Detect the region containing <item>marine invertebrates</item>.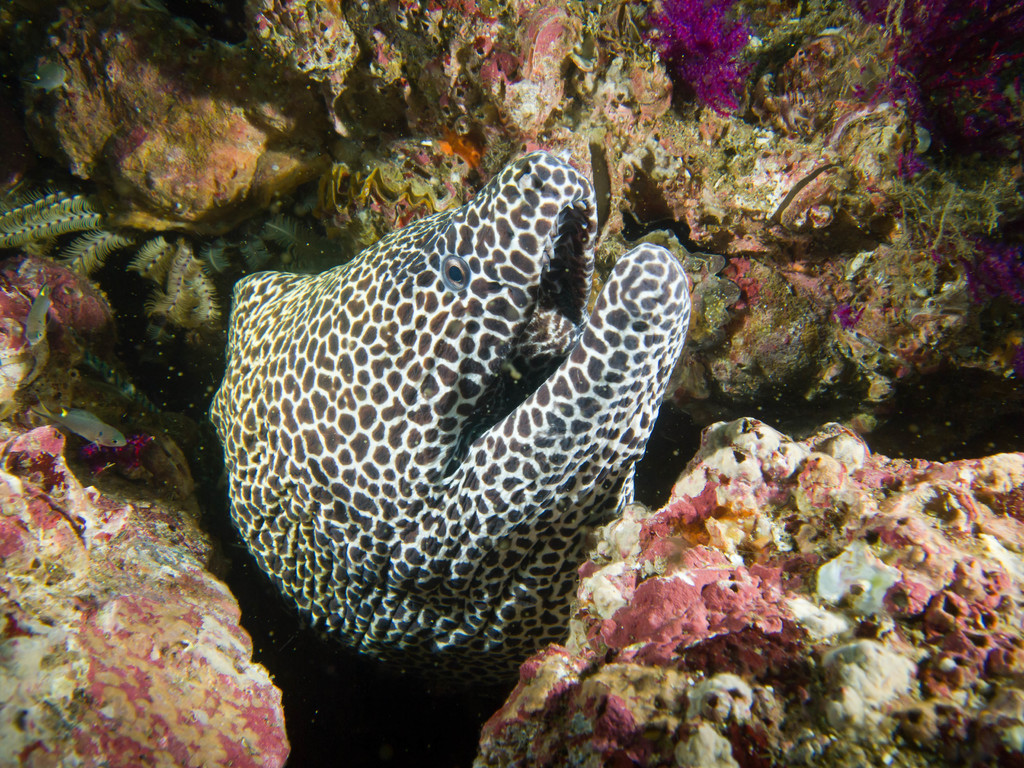
(874,140,1023,263).
